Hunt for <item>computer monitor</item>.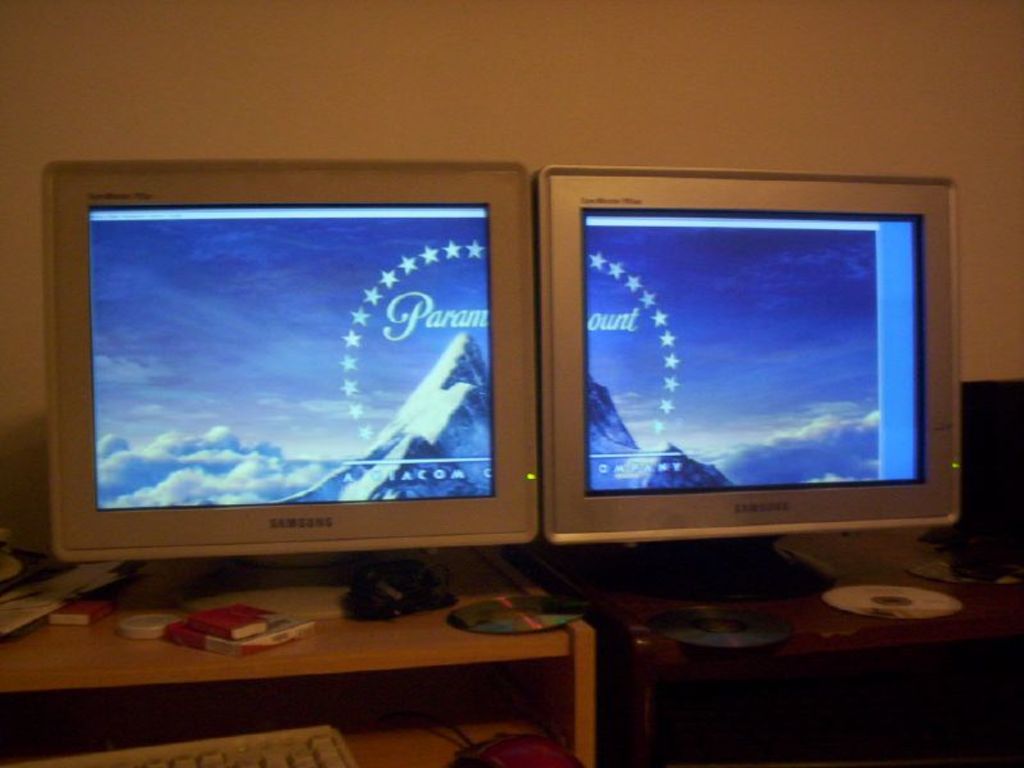
Hunted down at (22,172,557,632).
